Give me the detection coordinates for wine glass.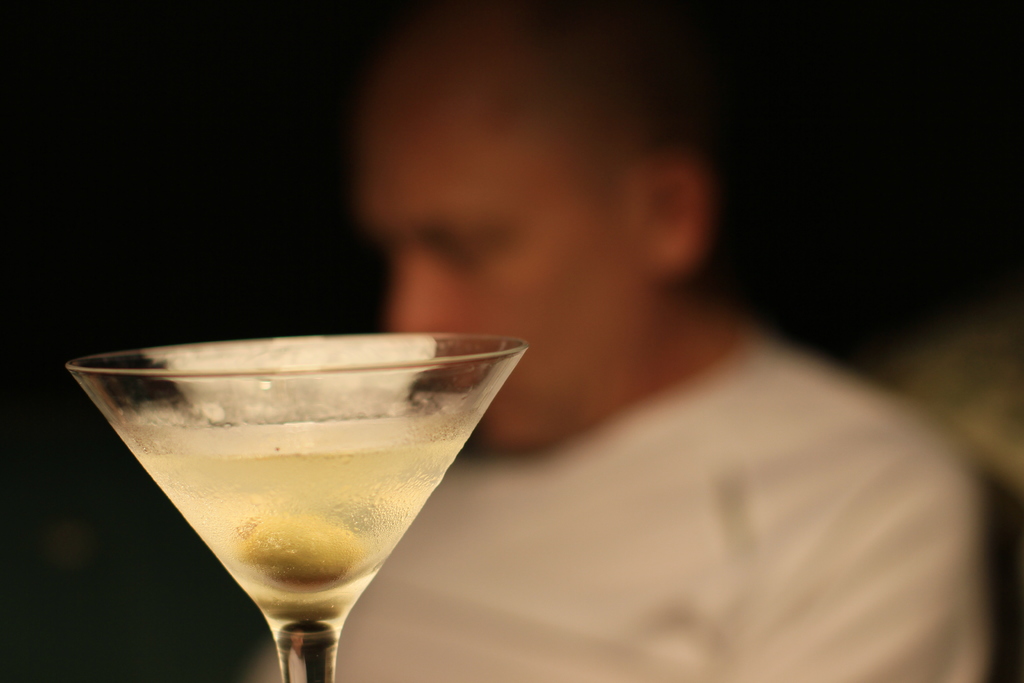
{"x1": 63, "y1": 333, "x2": 525, "y2": 682}.
